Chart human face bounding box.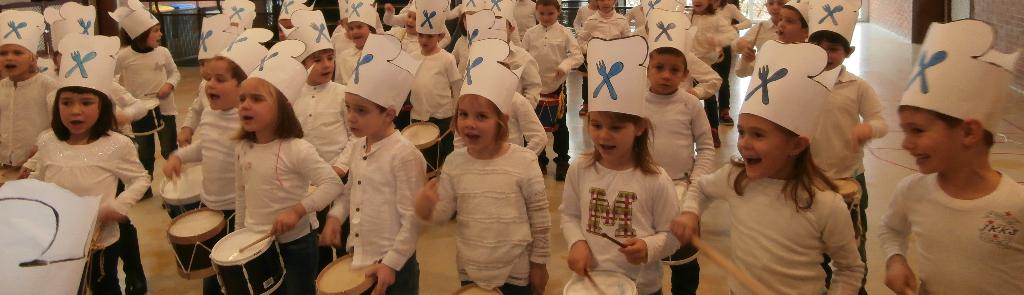
Charted: locate(200, 62, 240, 114).
